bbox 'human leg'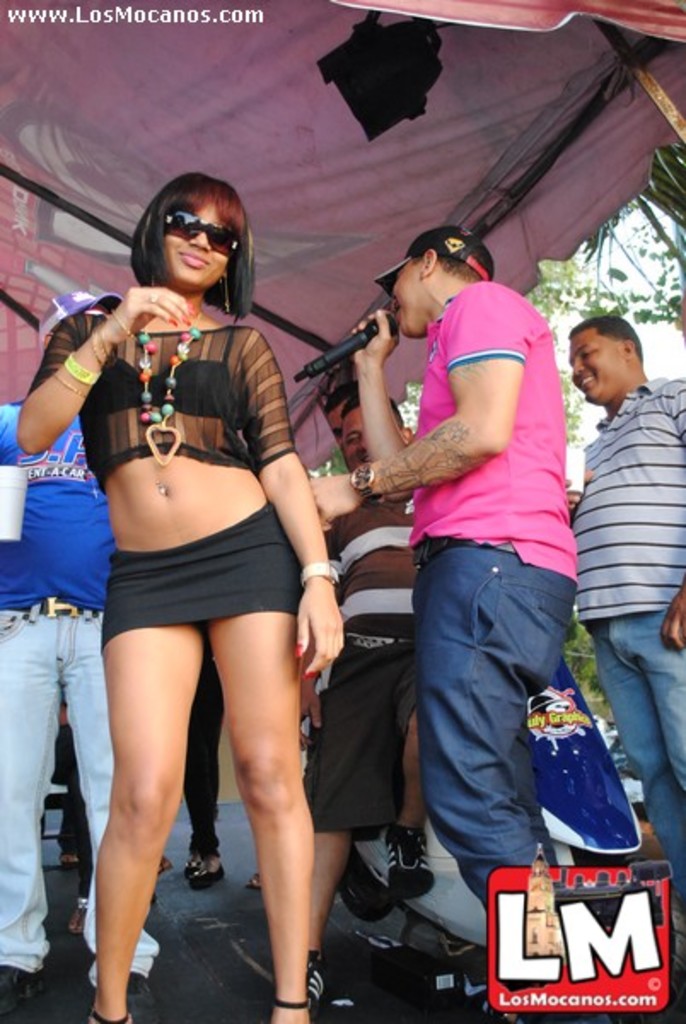
locate(382, 696, 435, 903)
